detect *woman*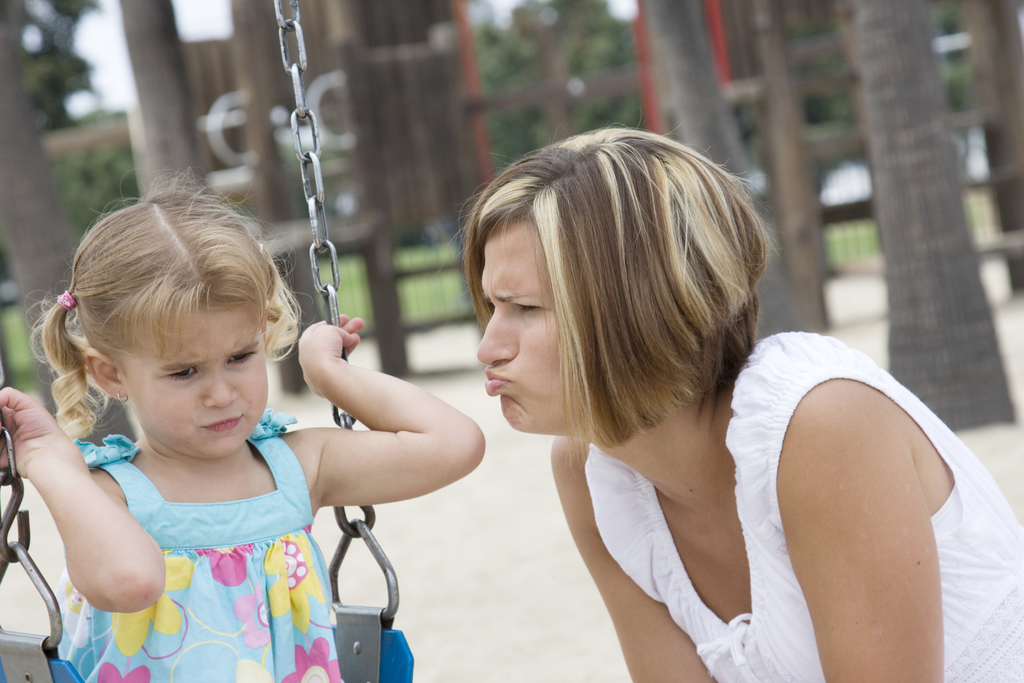
BBox(444, 113, 1023, 682)
